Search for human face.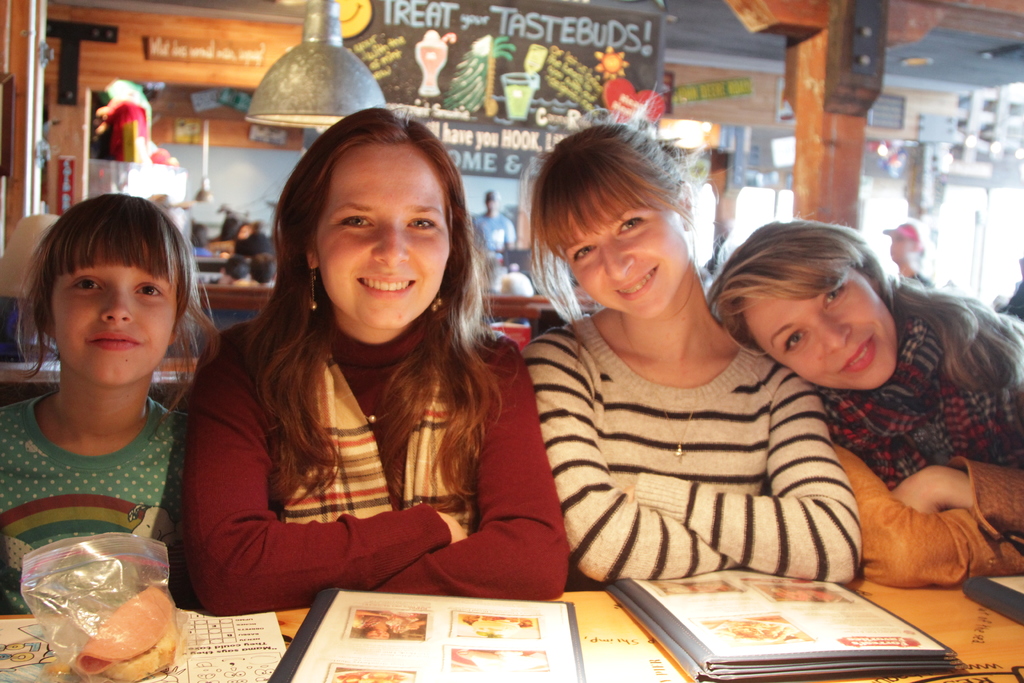
Found at x1=44, y1=233, x2=184, y2=388.
